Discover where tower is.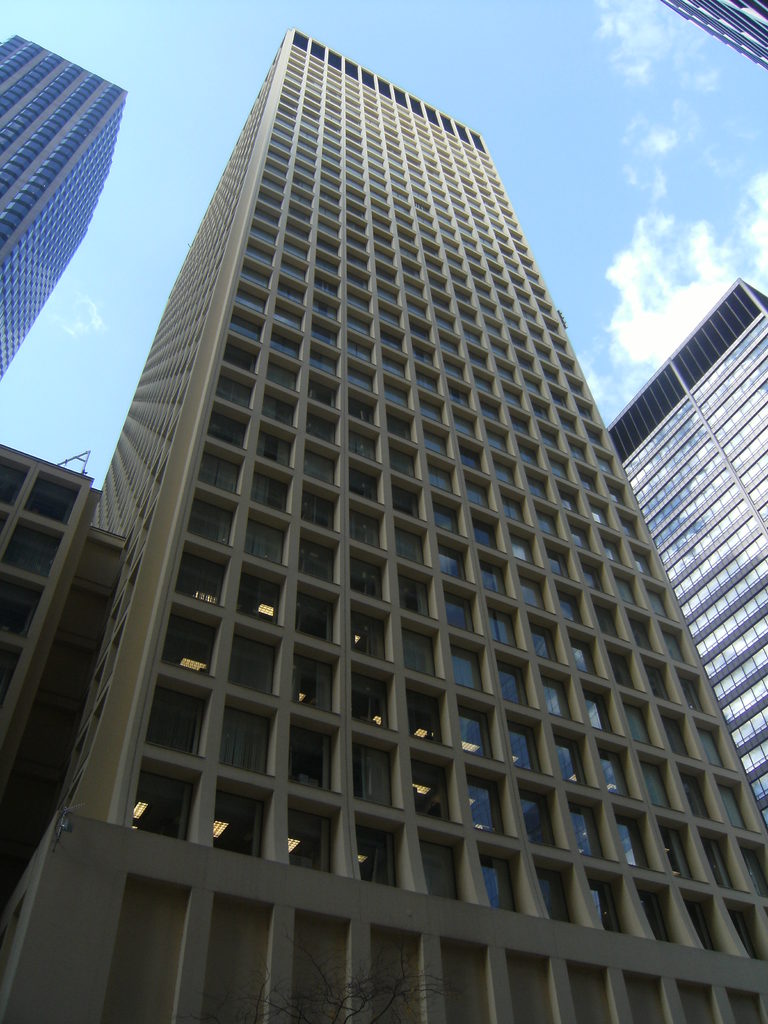
Discovered at left=609, top=286, right=756, bottom=834.
